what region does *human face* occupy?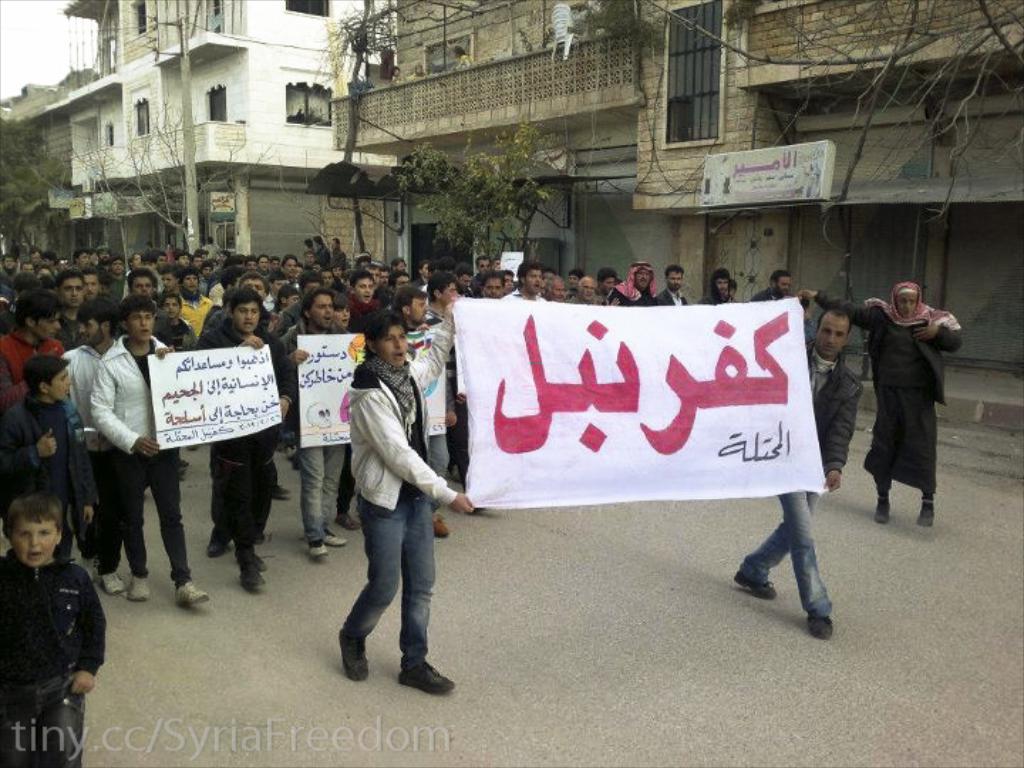
left=639, top=273, right=654, bottom=290.
